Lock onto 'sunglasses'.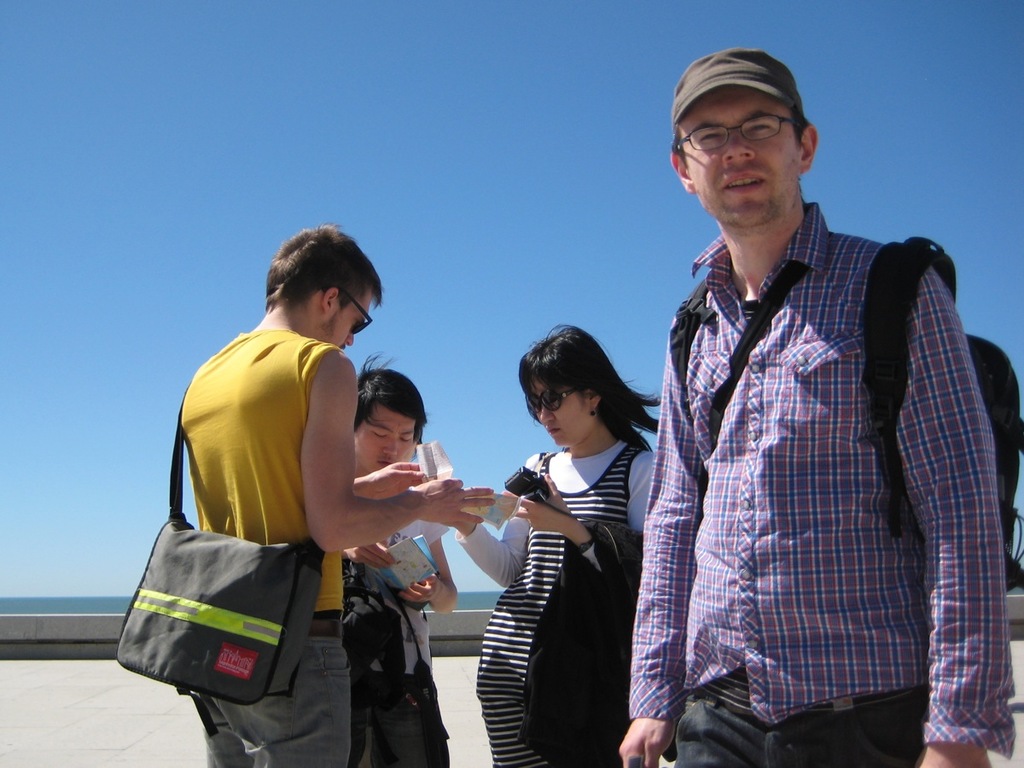
Locked: {"left": 527, "top": 389, "right": 578, "bottom": 413}.
